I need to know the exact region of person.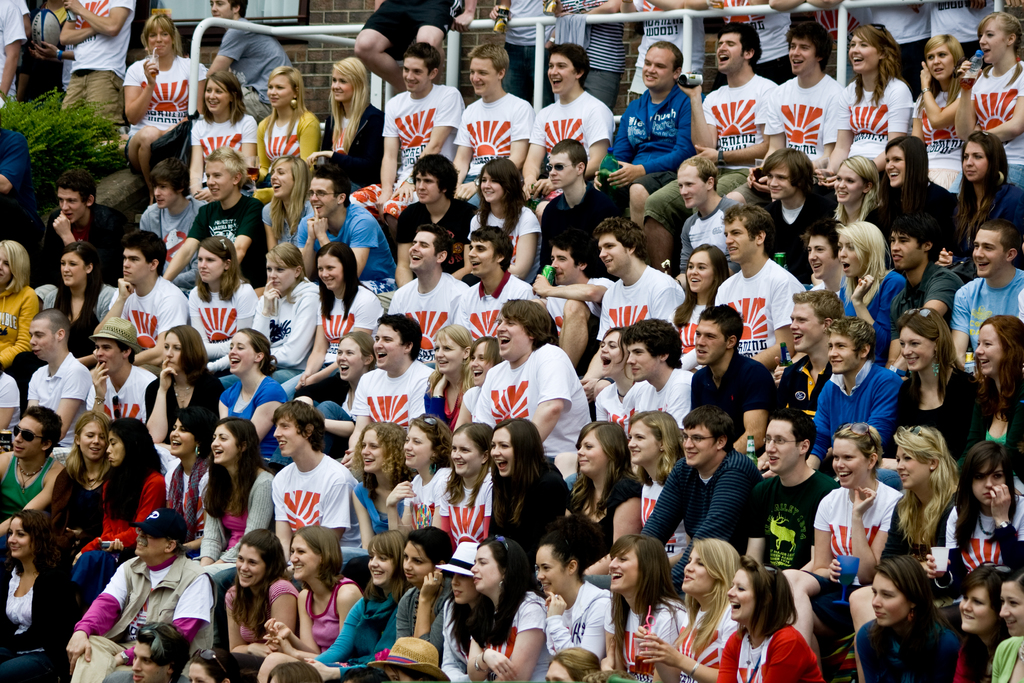
Region: (885, 302, 972, 445).
